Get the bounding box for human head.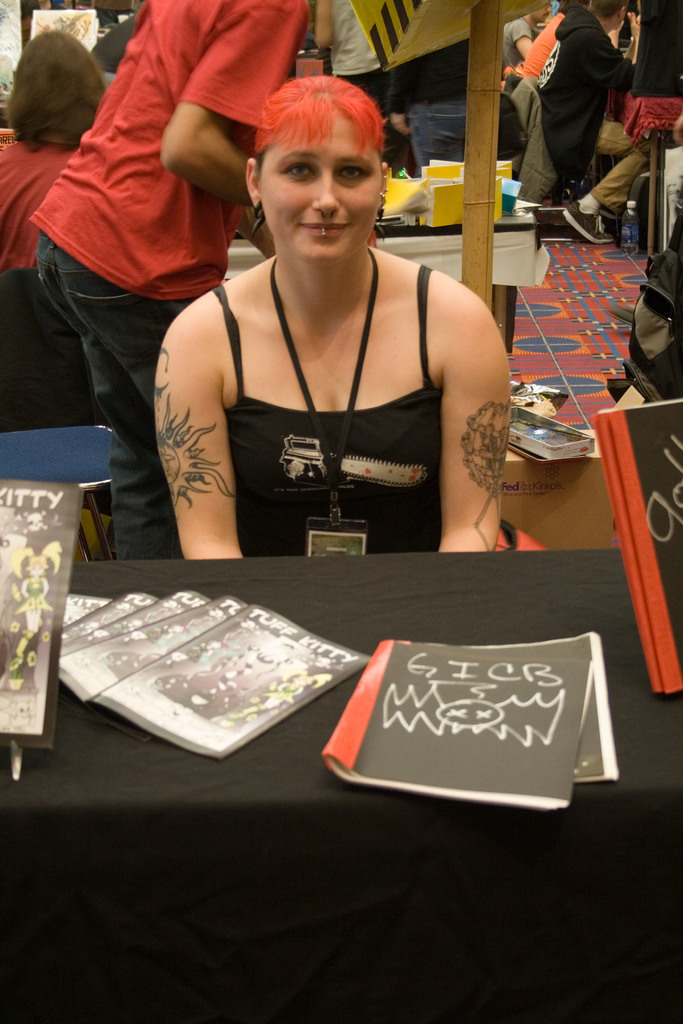
crop(242, 67, 393, 245).
